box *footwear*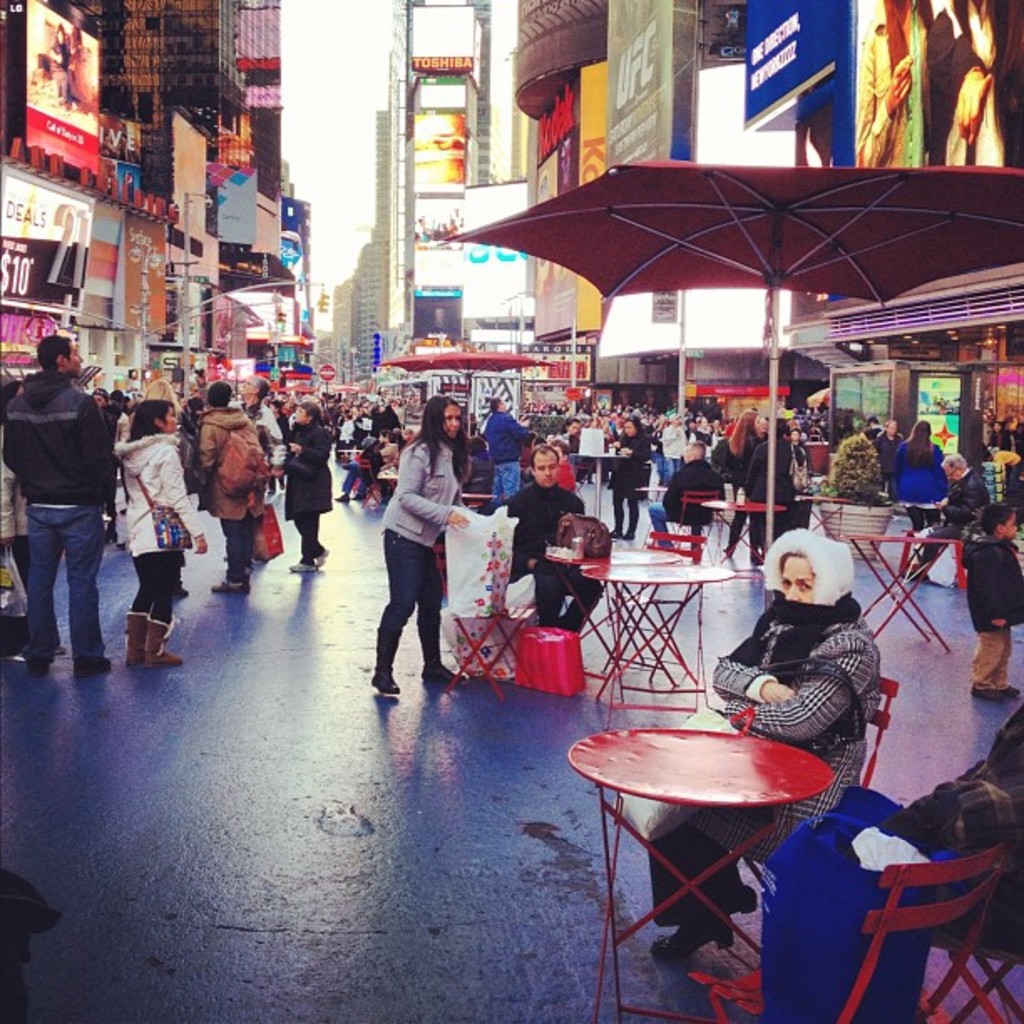
pyautogui.locateOnScreen(122, 609, 161, 674)
